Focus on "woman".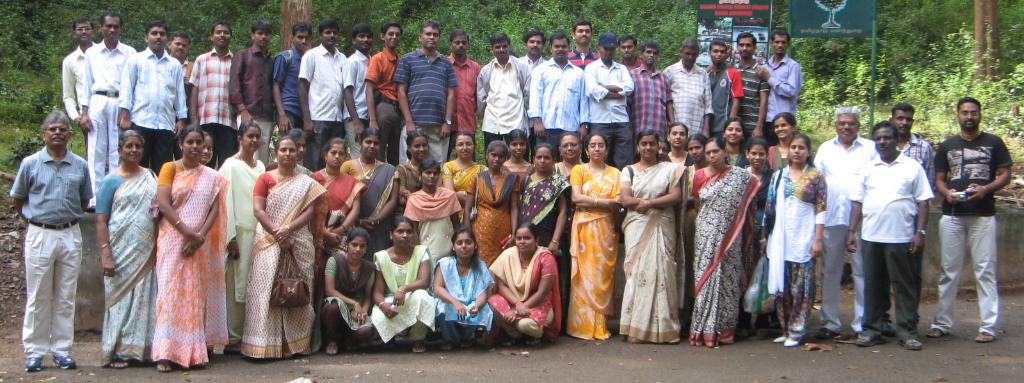
Focused at {"left": 149, "top": 120, "right": 228, "bottom": 374}.
